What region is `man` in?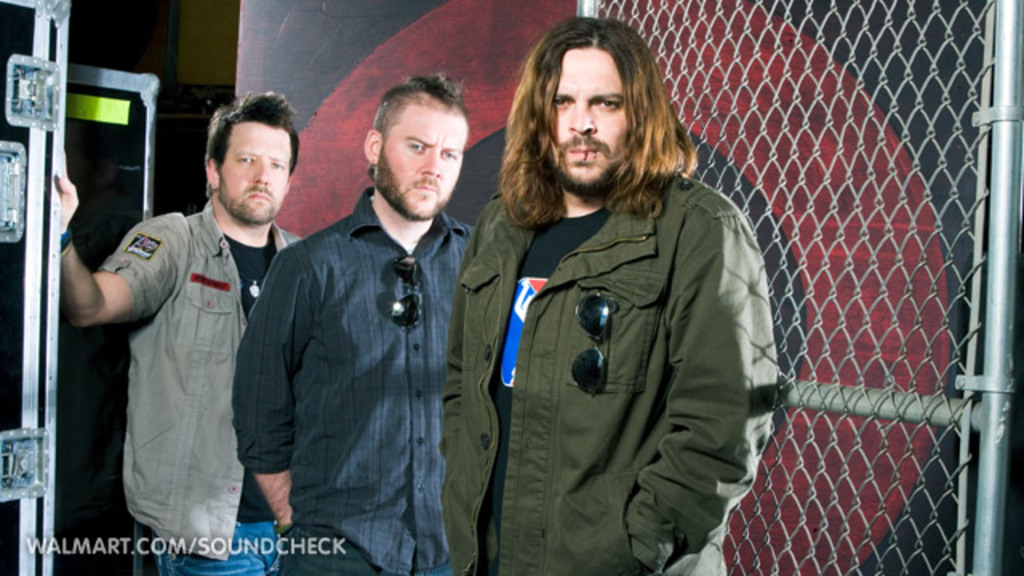
[237,74,469,574].
